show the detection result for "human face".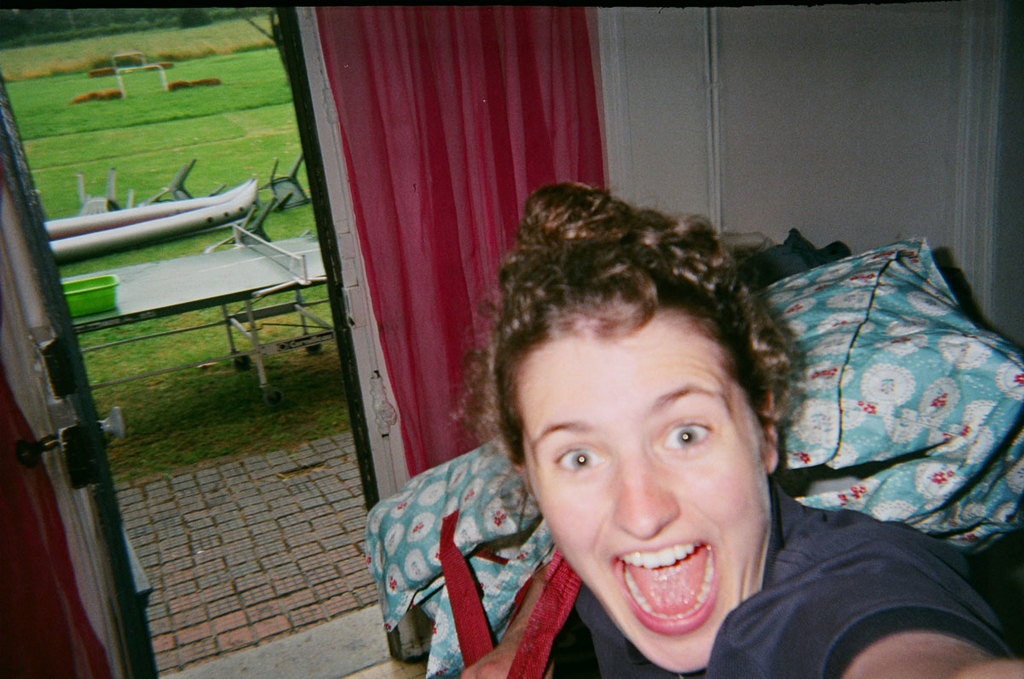
[522,312,771,676].
